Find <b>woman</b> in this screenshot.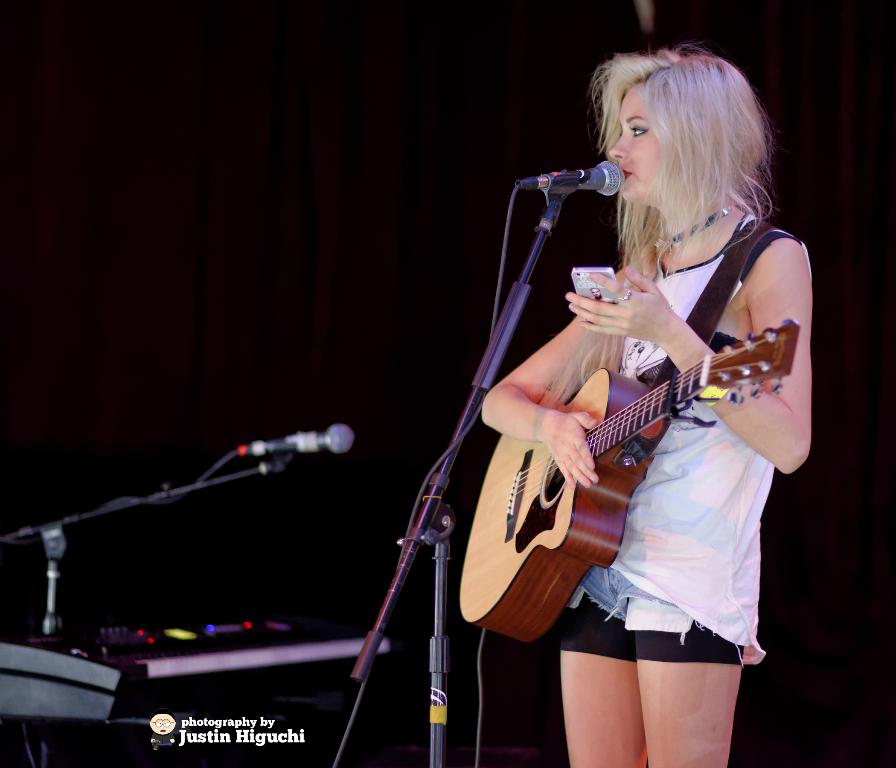
The bounding box for <b>woman</b> is bbox=[385, 36, 808, 767].
